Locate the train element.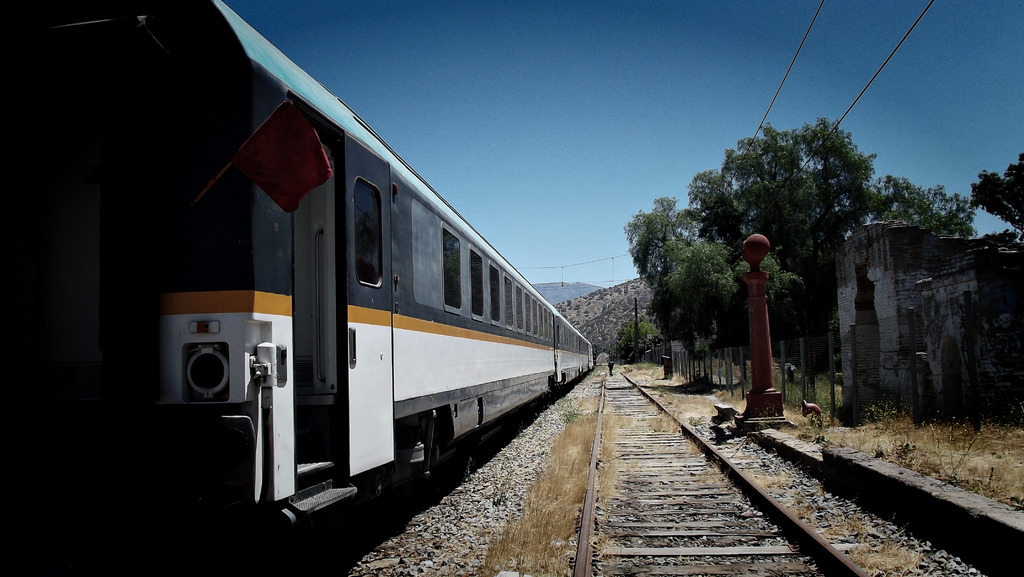
Element bbox: 3, 0, 596, 576.
